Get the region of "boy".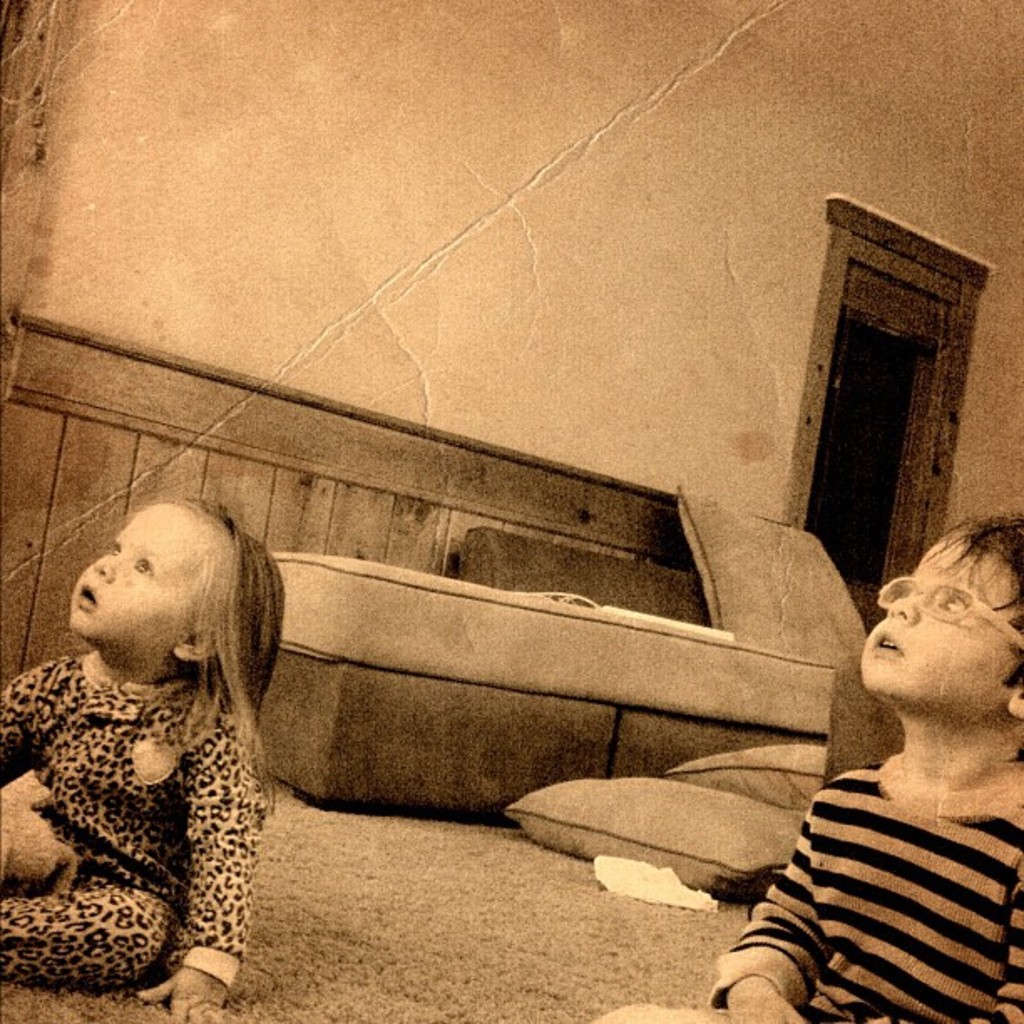
detection(596, 514, 1022, 1022).
